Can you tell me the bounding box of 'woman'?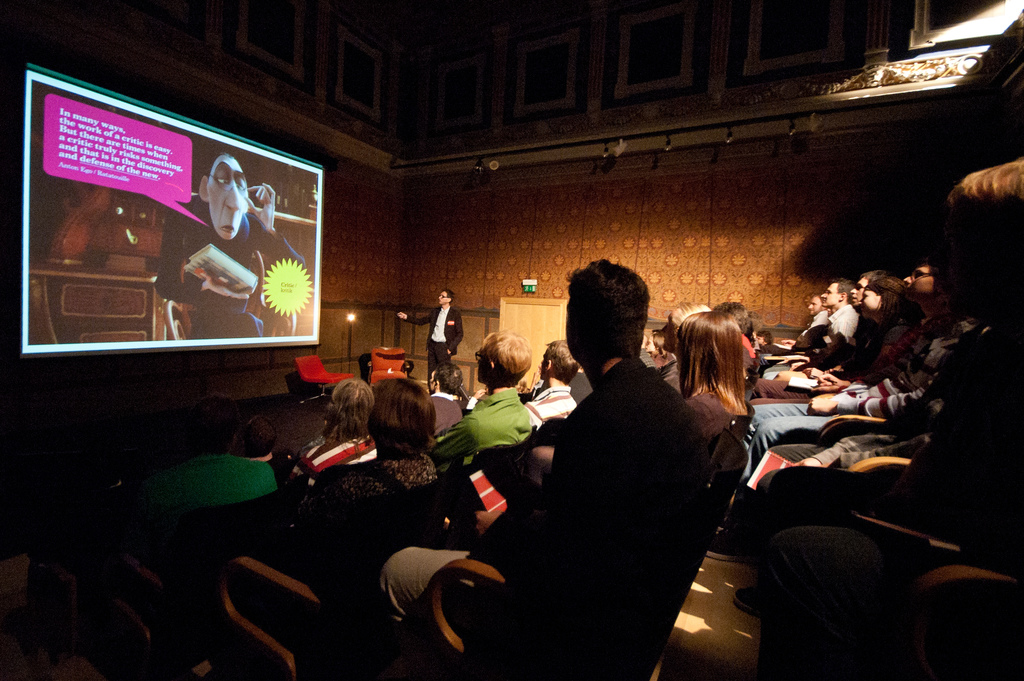
(714, 280, 911, 466).
